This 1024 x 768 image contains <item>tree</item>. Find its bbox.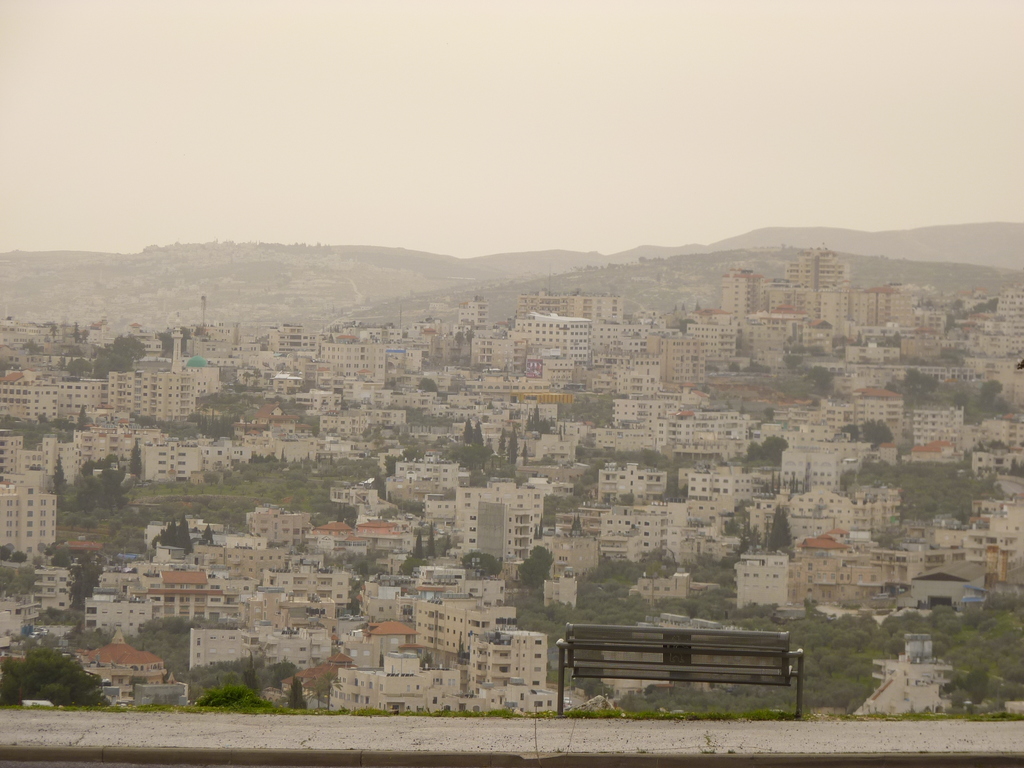
<region>570, 481, 585, 495</region>.
